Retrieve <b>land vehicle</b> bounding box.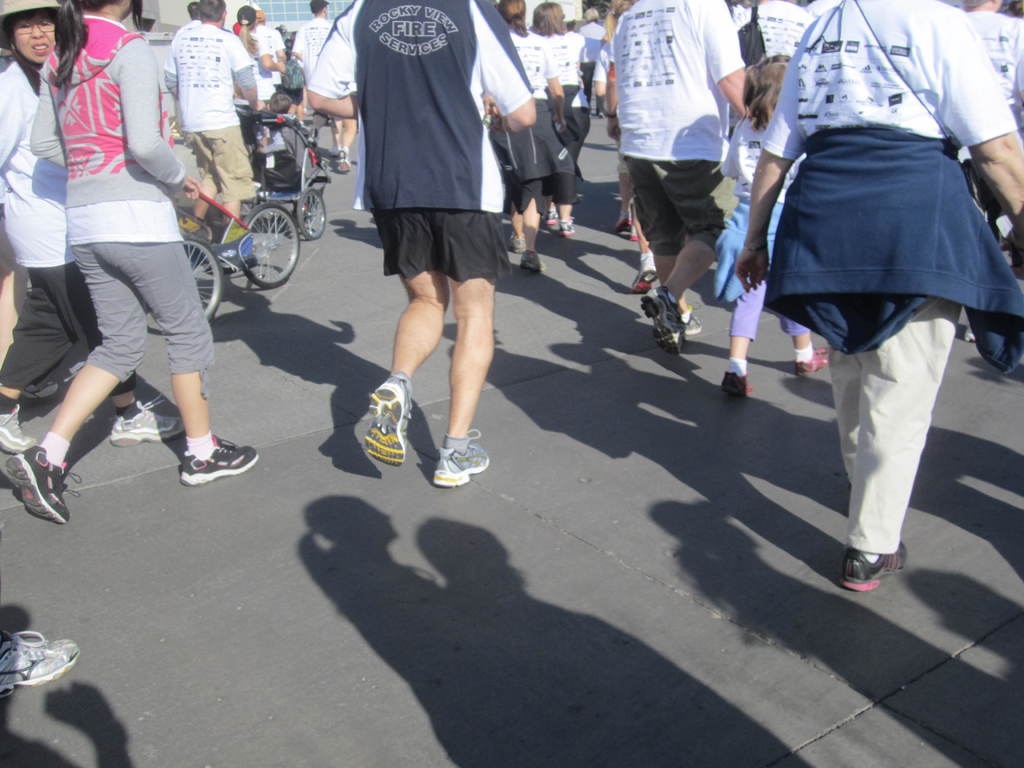
Bounding box: bbox=[241, 102, 332, 241].
